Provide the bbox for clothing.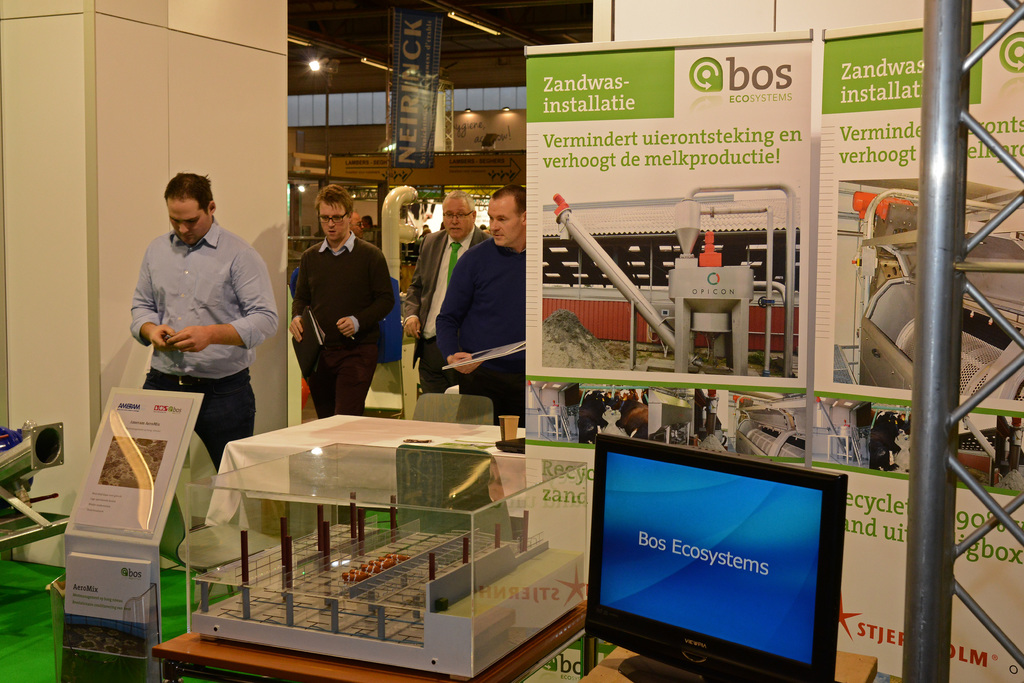
region(123, 190, 276, 453).
